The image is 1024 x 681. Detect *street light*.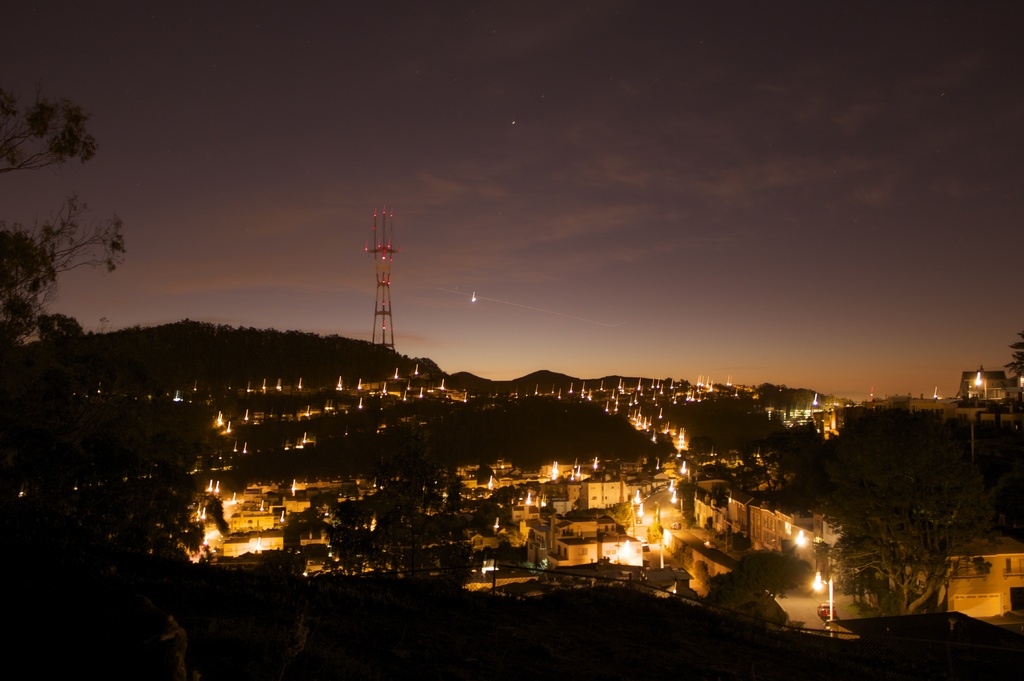
Detection: 668/490/682/507.
